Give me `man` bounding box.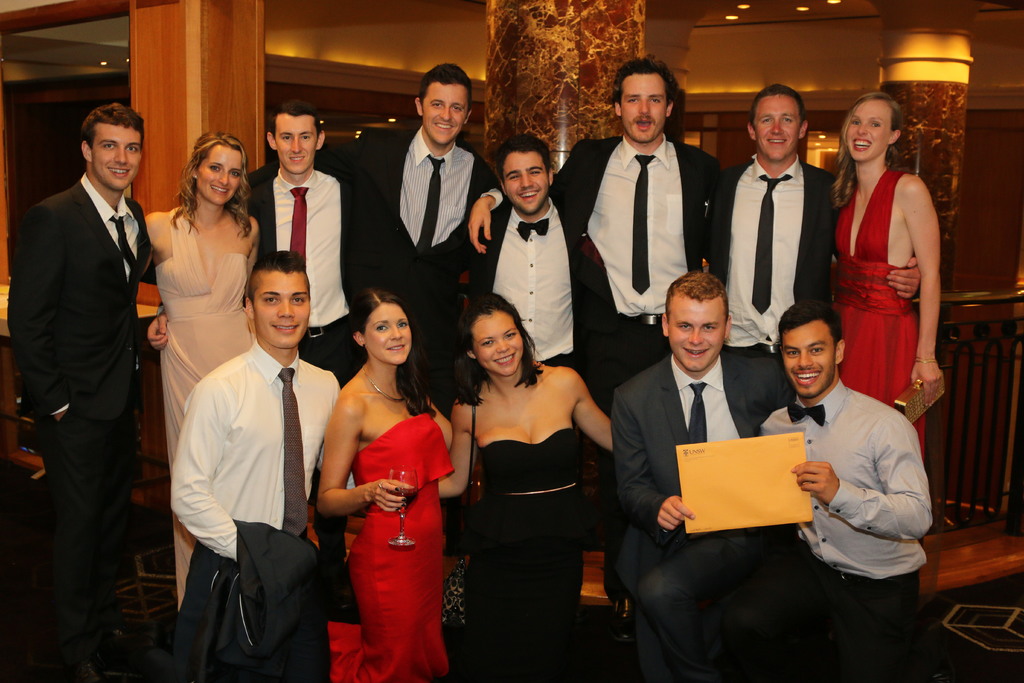
left=609, top=273, right=796, bottom=682.
